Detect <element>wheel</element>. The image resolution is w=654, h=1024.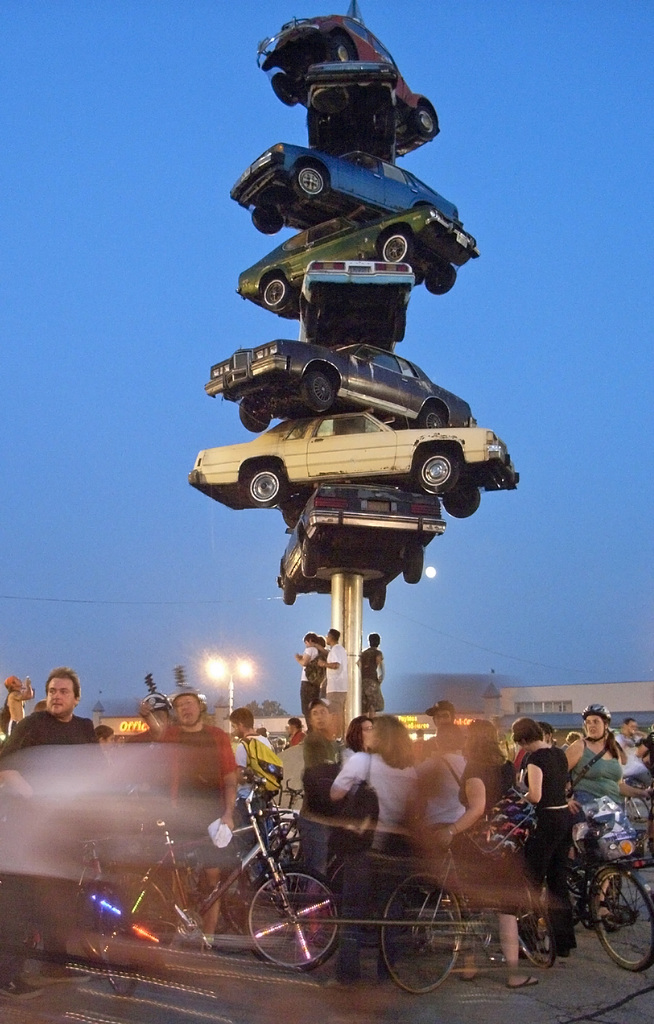
(x1=417, y1=444, x2=462, y2=491).
